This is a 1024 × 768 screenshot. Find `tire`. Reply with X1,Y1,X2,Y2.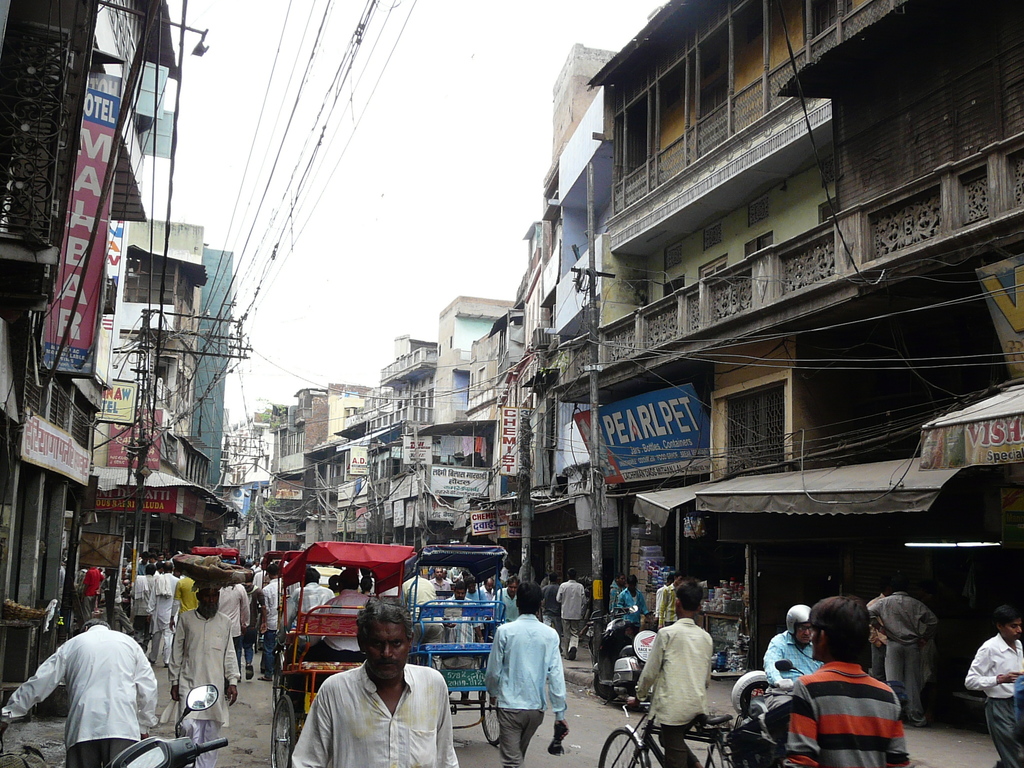
261,689,293,767.
